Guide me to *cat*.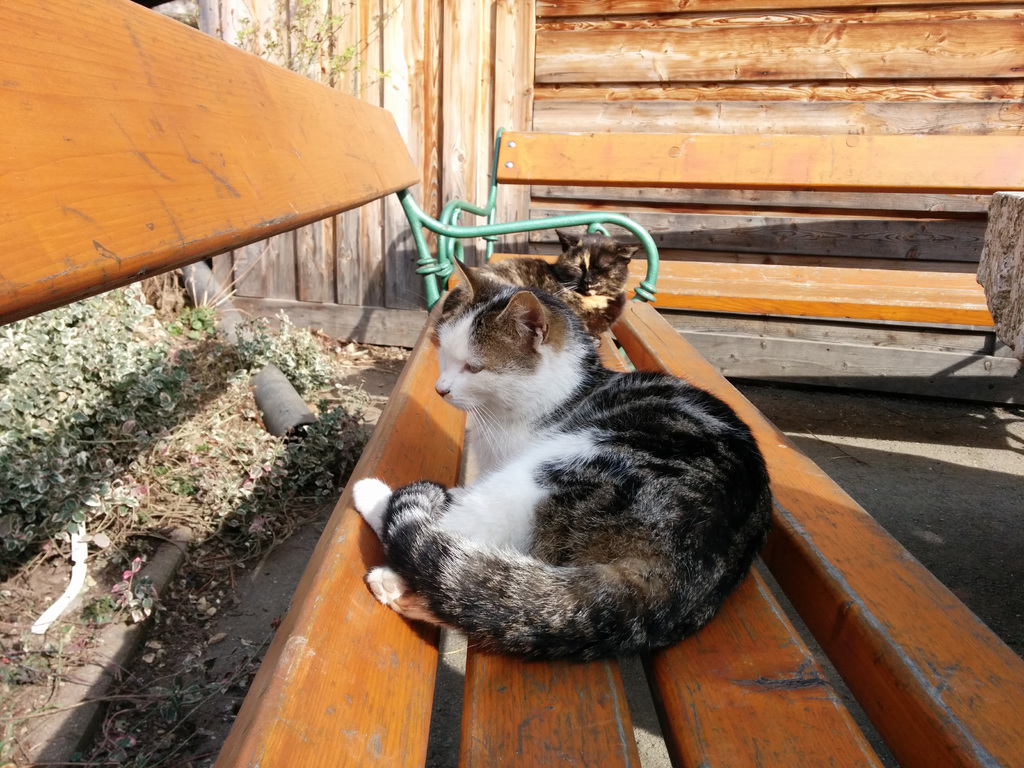
Guidance: crop(351, 262, 772, 673).
